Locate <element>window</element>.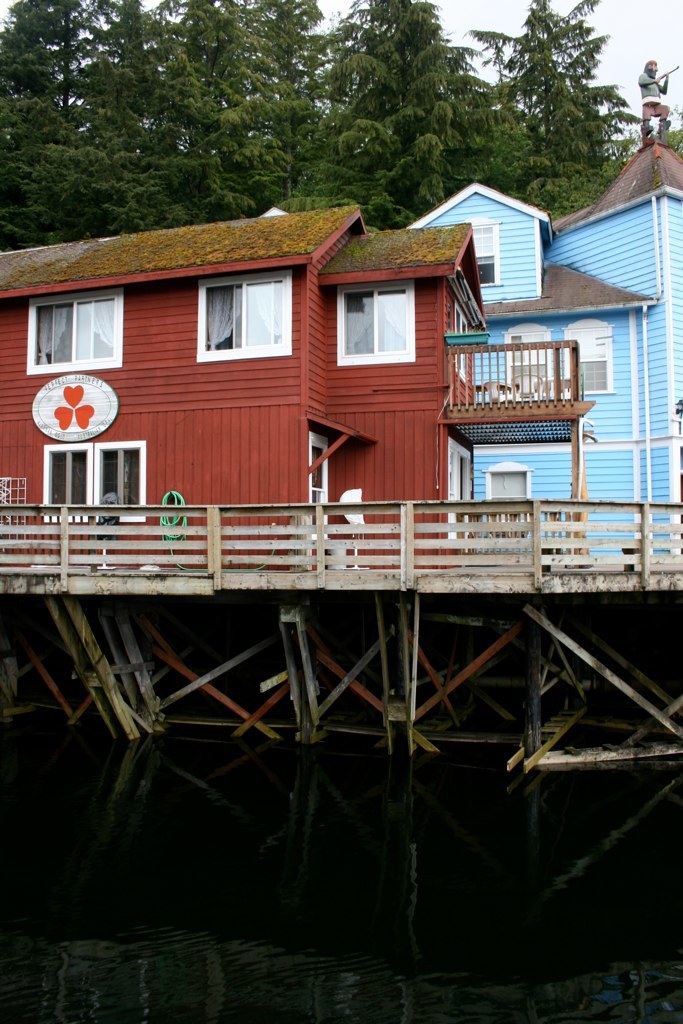
Bounding box: locate(200, 278, 292, 365).
